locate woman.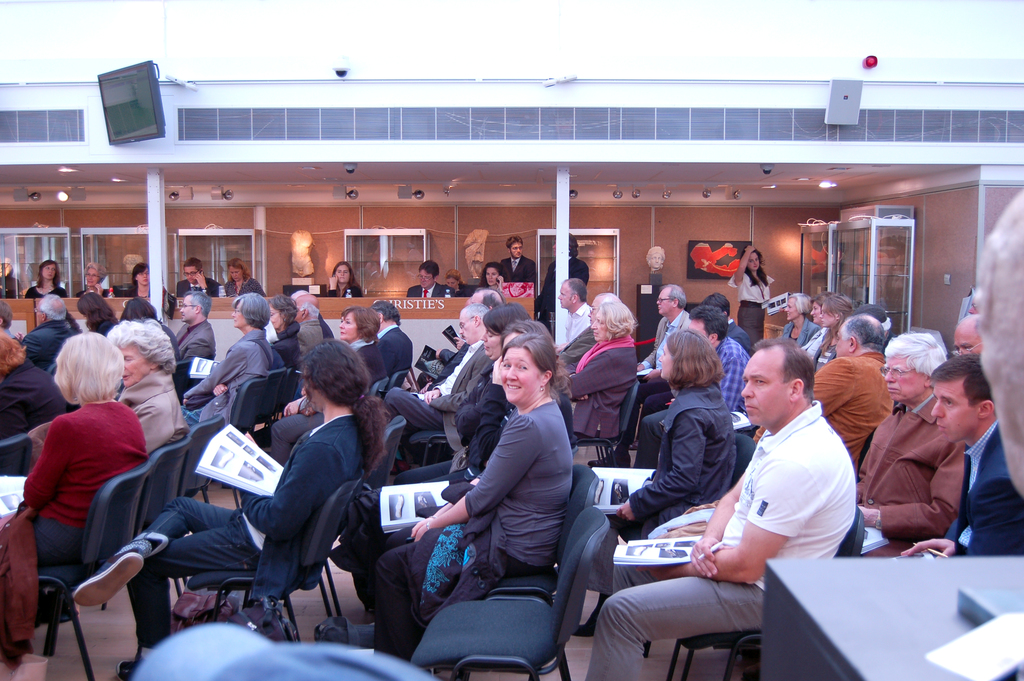
Bounding box: x1=473 y1=259 x2=511 y2=296.
